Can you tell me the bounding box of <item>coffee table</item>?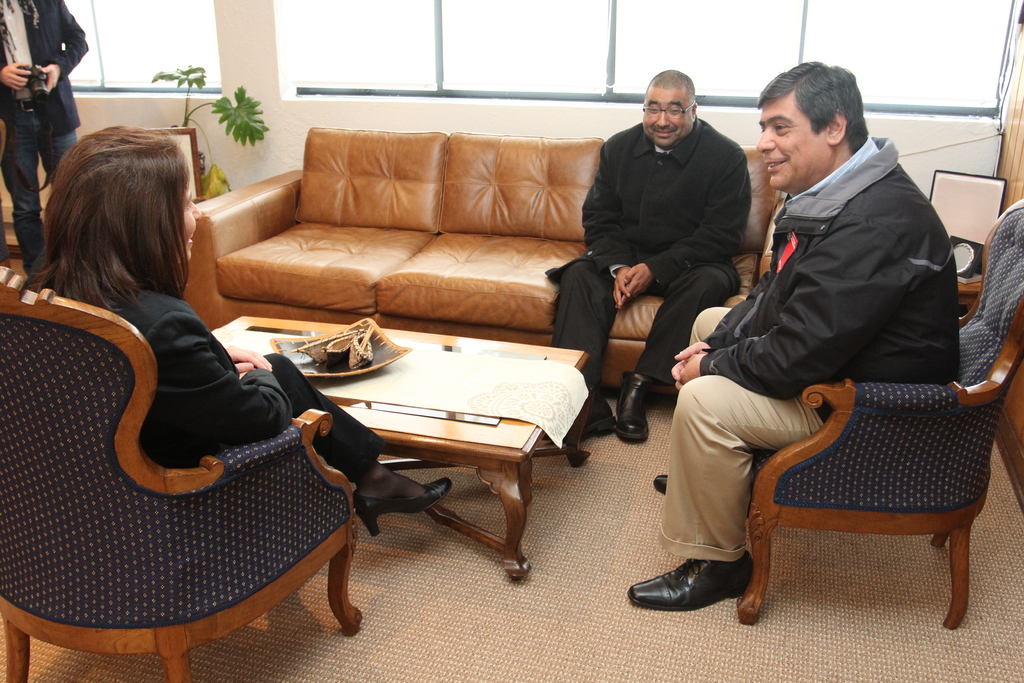
209, 317, 589, 580.
